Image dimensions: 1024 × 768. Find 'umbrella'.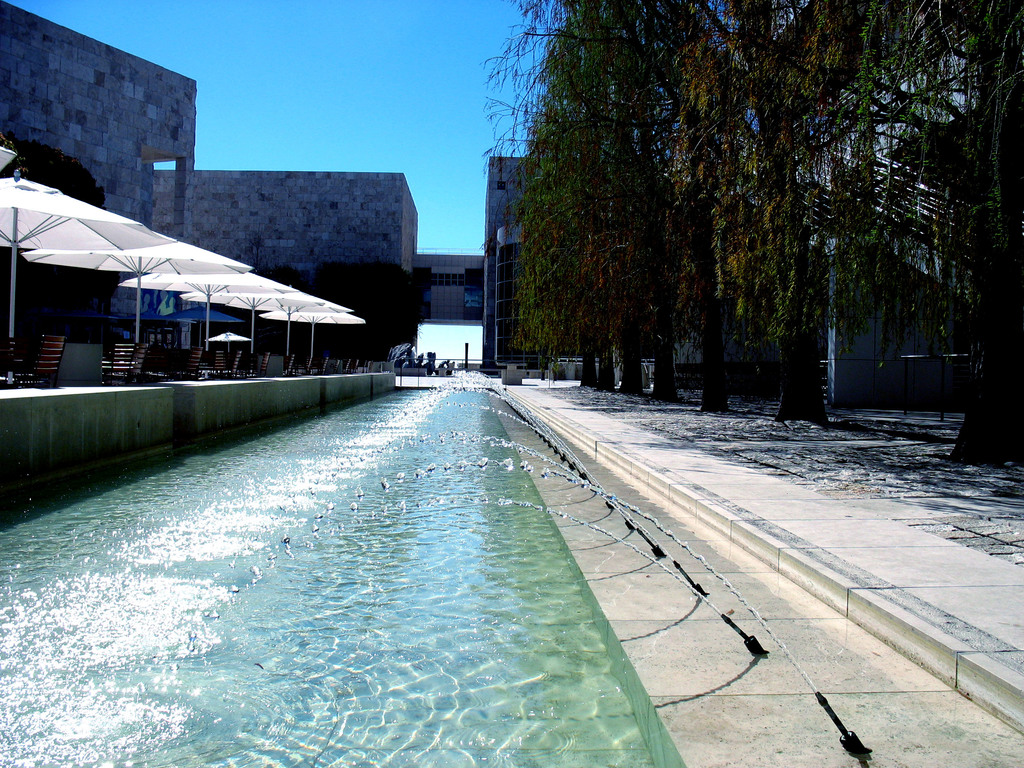
crop(268, 295, 355, 364).
